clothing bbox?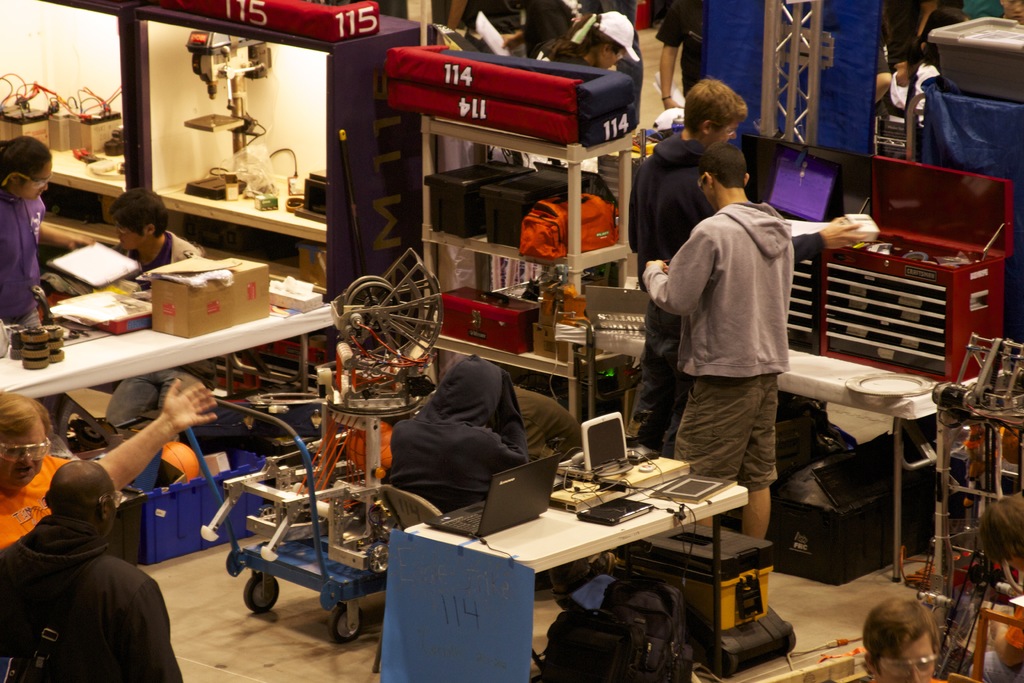
653:0:710:95
